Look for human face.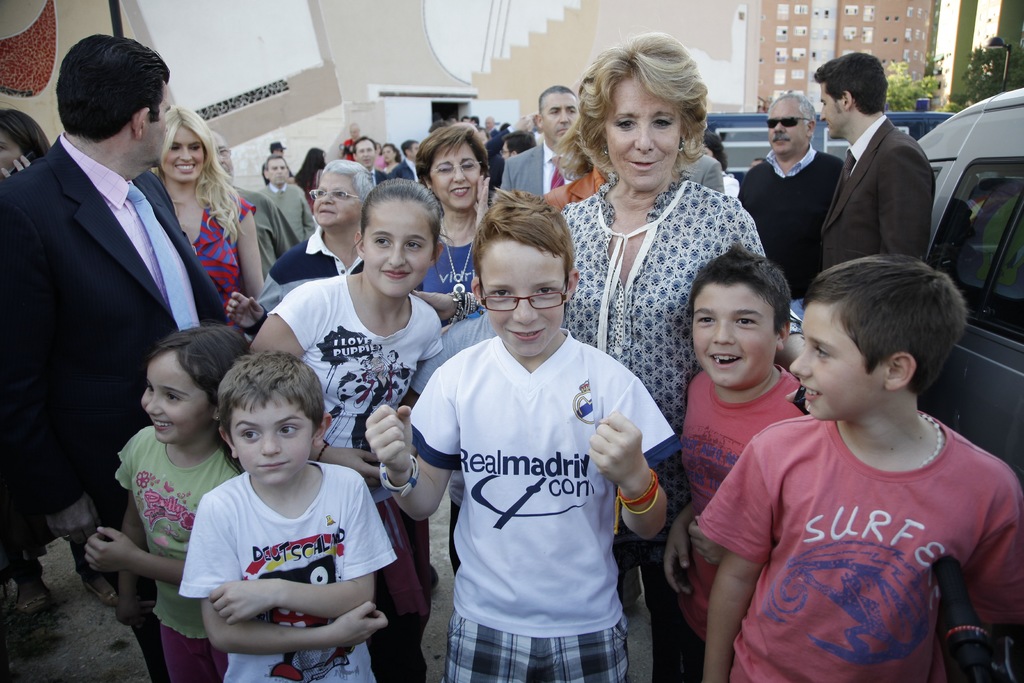
Found: 789 310 886 418.
